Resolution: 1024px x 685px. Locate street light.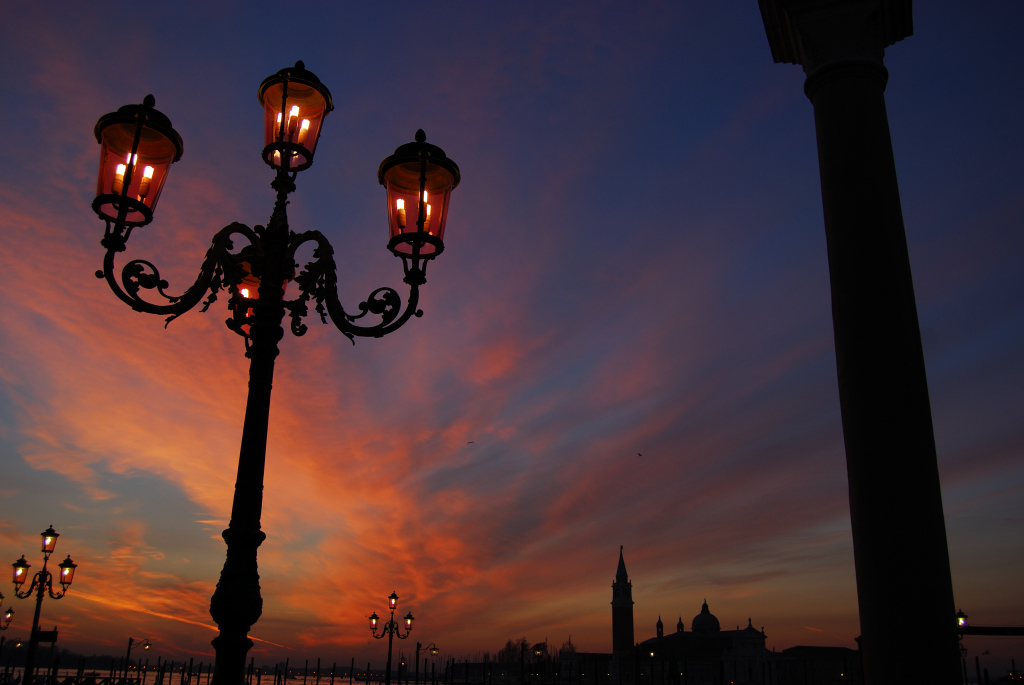
<box>416,642,440,679</box>.
